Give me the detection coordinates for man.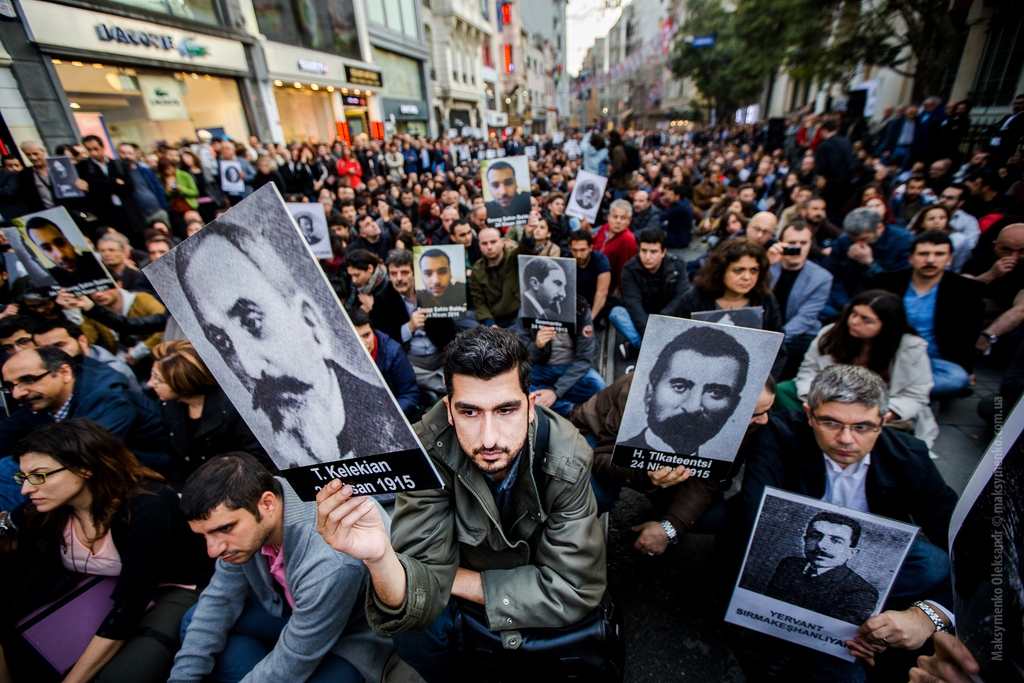
<bbox>436, 218, 484, 263</bbox>.
